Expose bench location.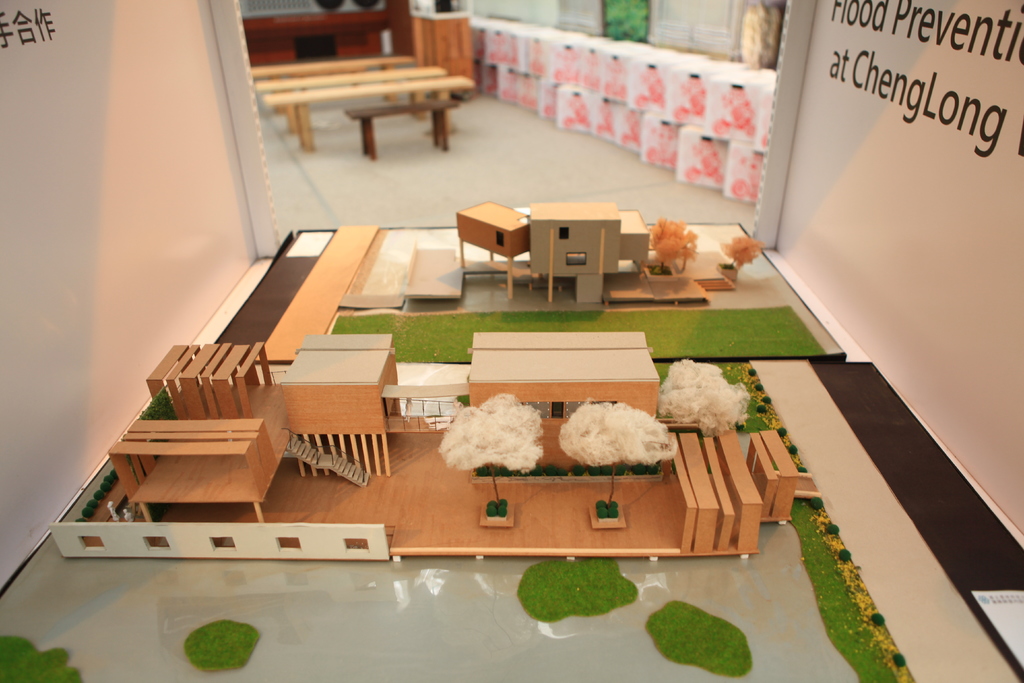
Exposed at region(248, 53, 416, 99).
